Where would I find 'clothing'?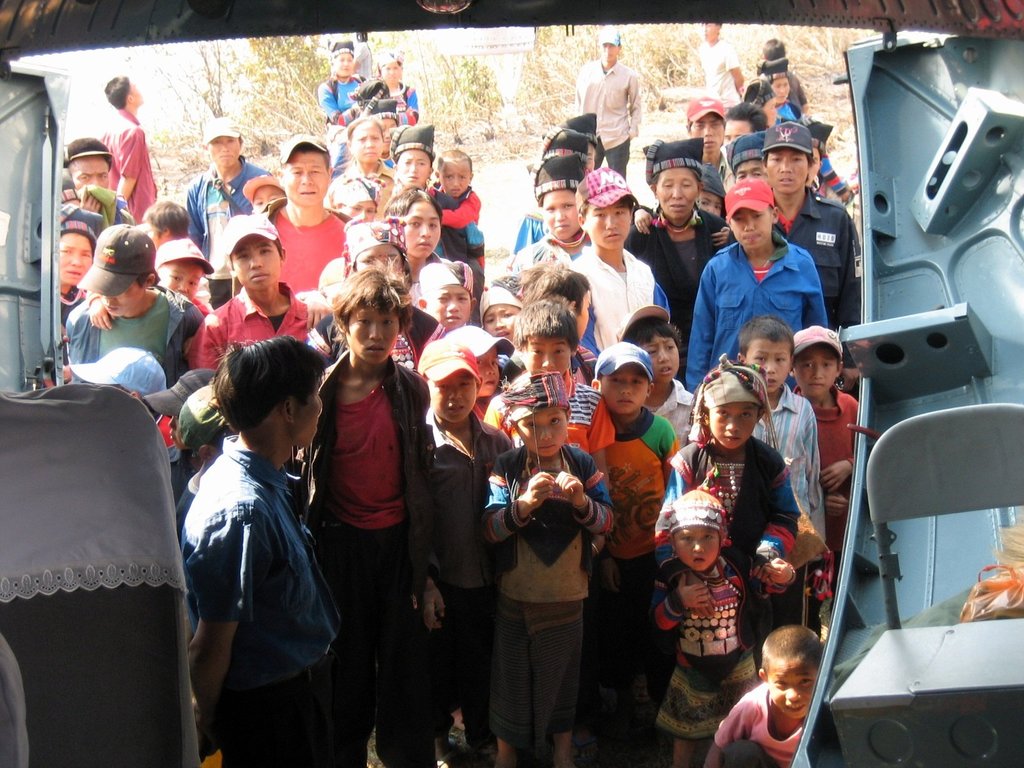
At Rect(687, 236, 829, 386).
